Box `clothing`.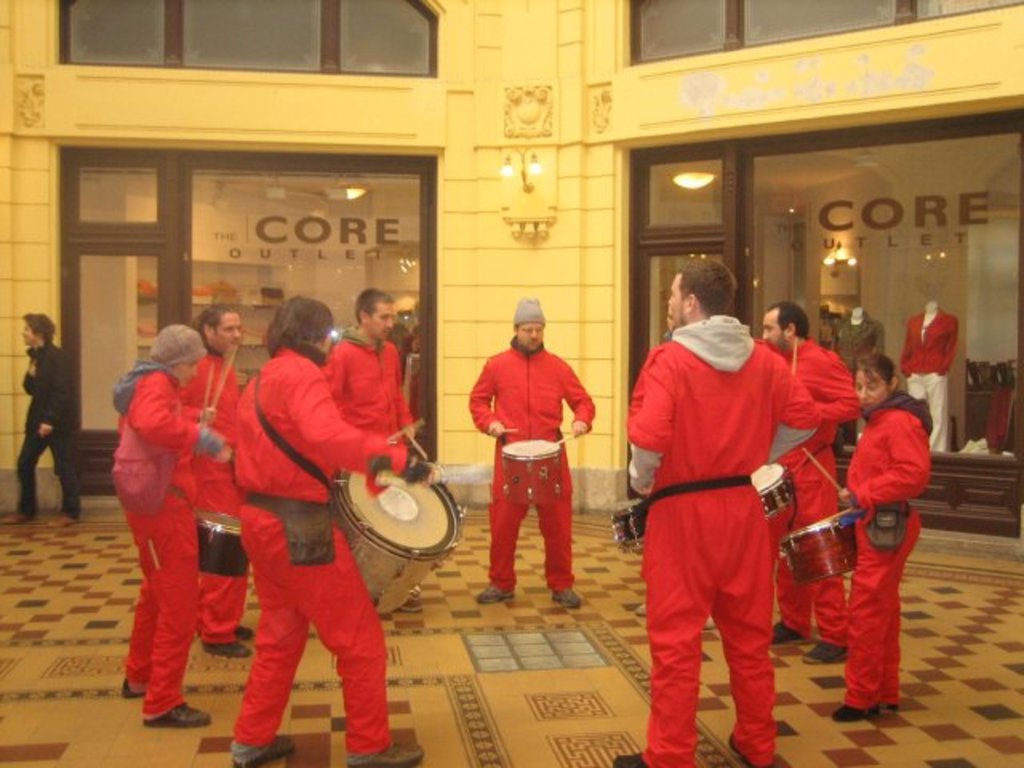
626, 312, 824, 766.
